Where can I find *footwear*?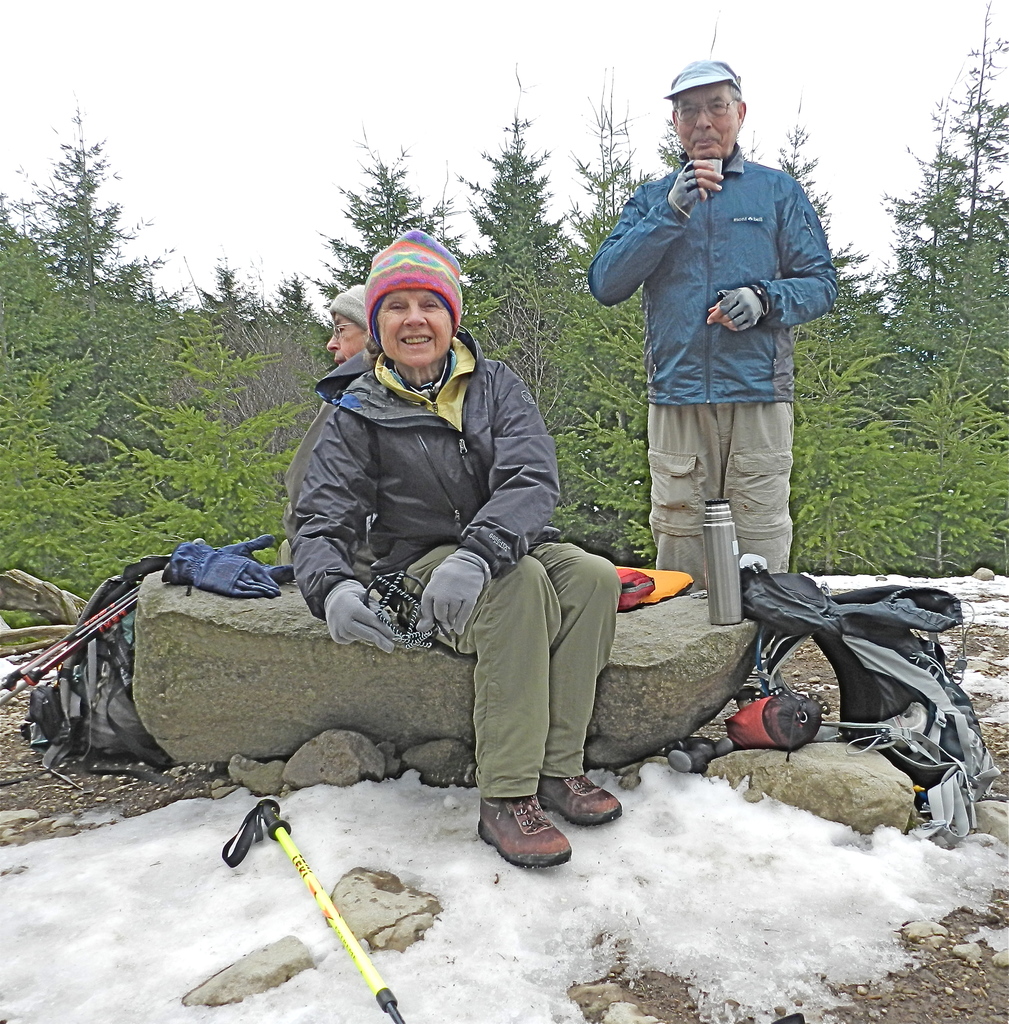
You can find it at 544/774/623/830.
